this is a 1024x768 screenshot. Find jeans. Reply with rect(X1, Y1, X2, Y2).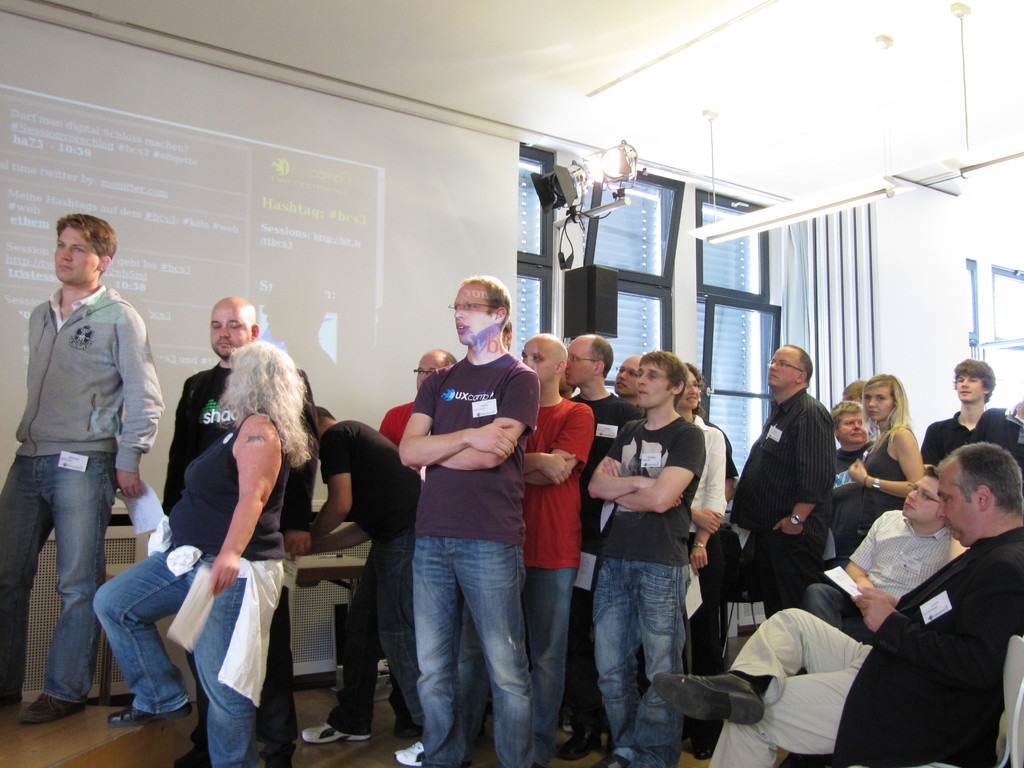
rect(88, 545, 246, 767).
